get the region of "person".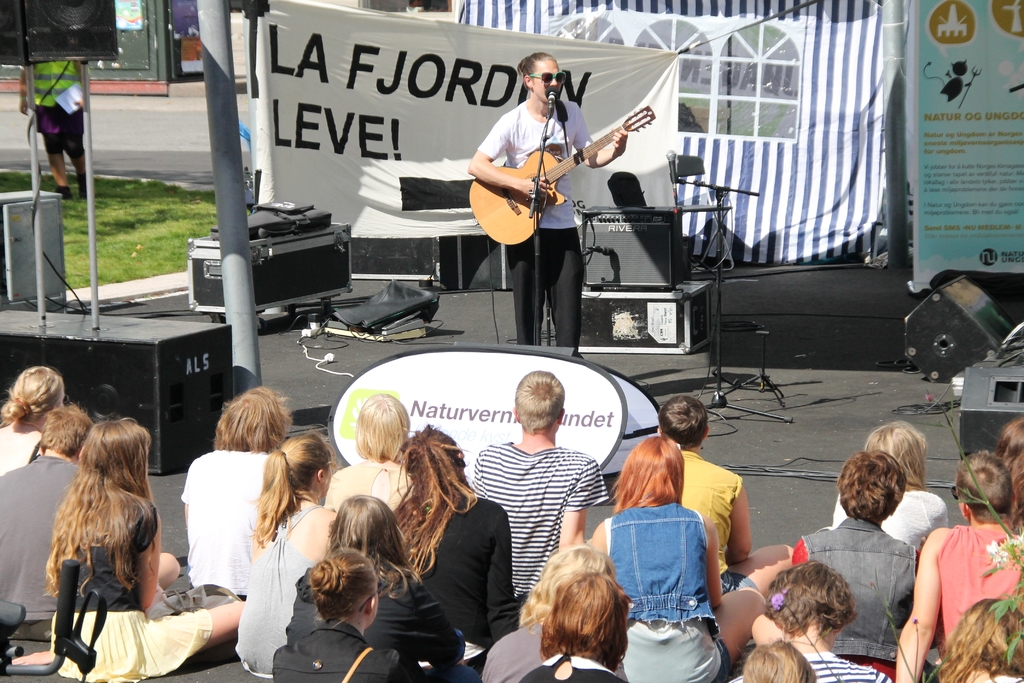
pyautogui.locateOnScreen(470, 54, 628, 345).
